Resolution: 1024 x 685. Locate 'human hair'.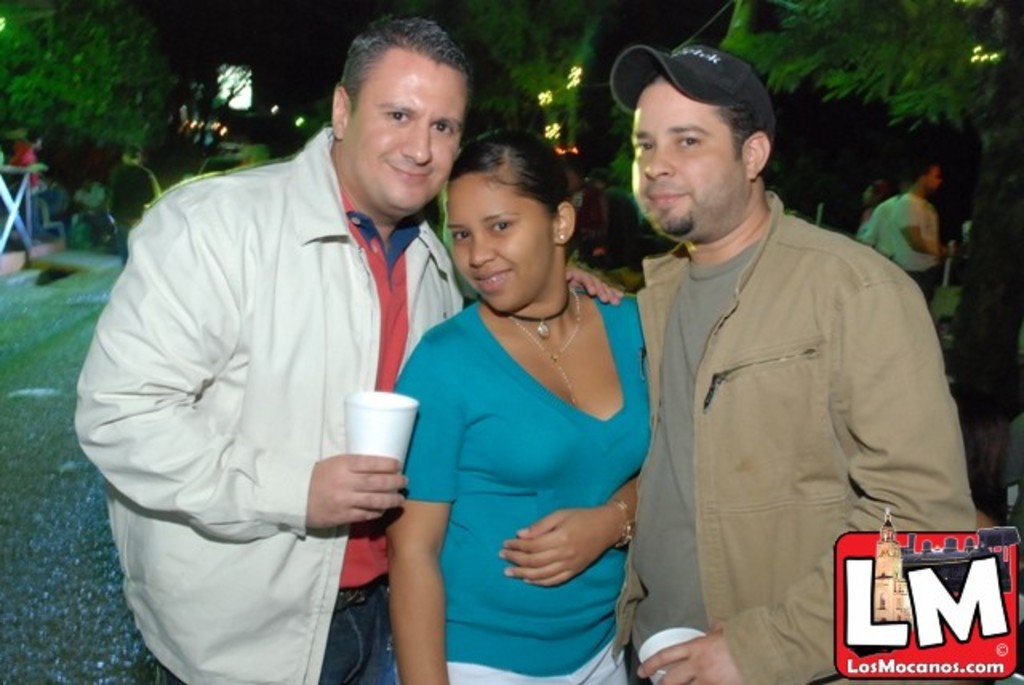
[left=339, top=16, right=477, bottom=117].
